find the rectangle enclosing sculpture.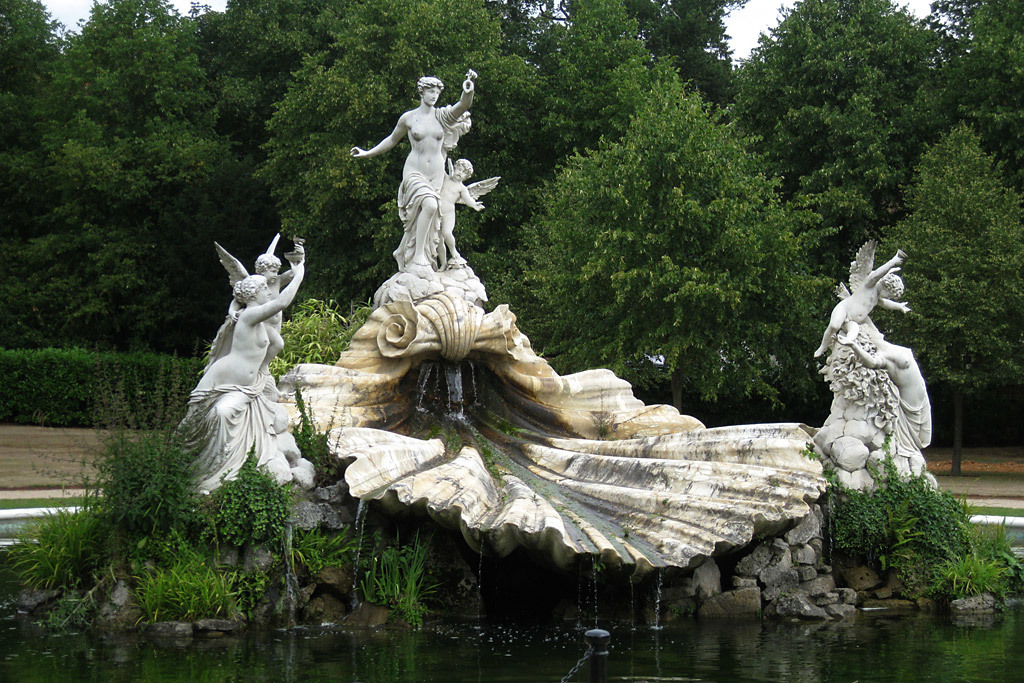
831:312:935:444.
